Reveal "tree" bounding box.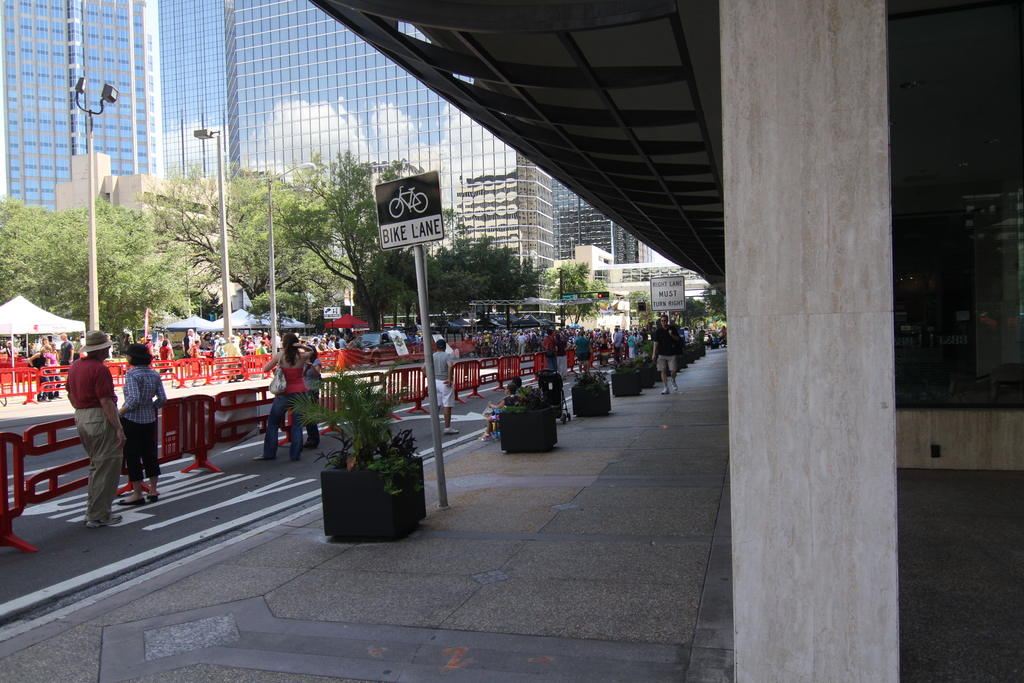
Revealed: (682,296,712,335).
